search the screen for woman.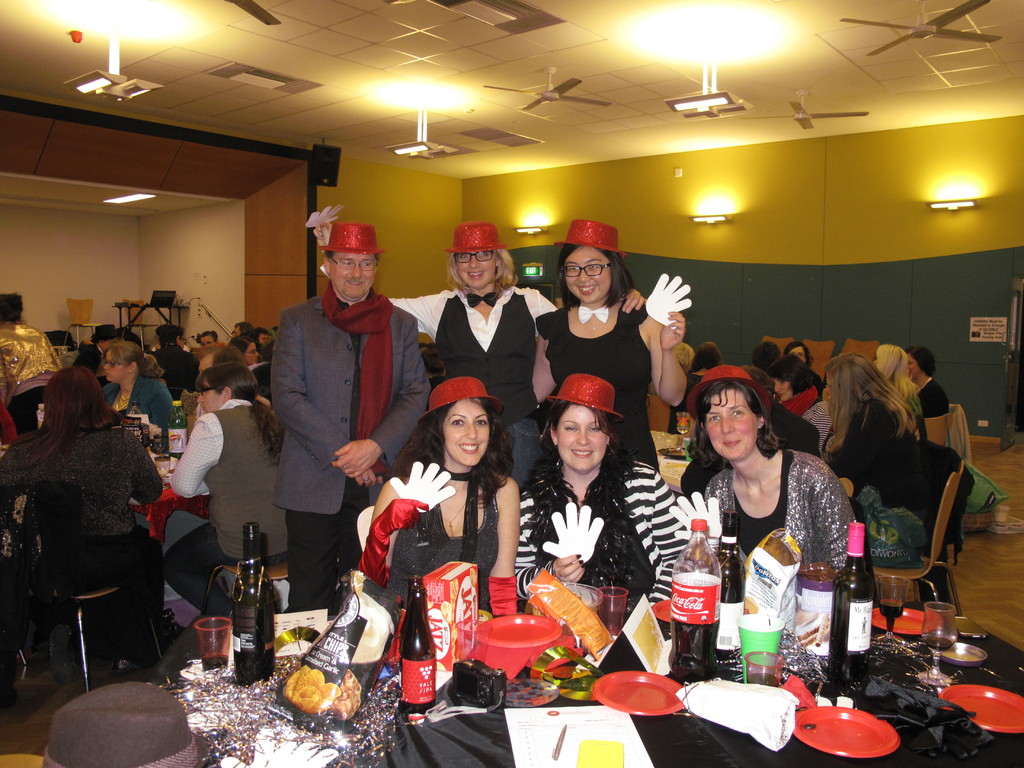
Found at bbox=(669, 341, 721, 433).
